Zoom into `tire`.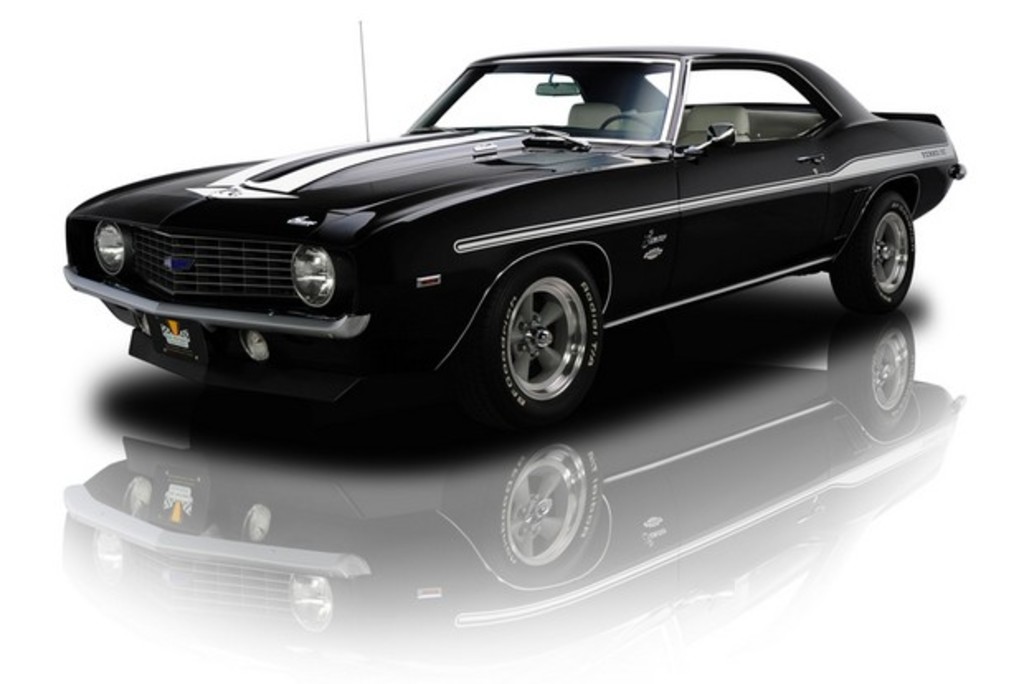
Zoom target: {"left": 829, "top": 187, "right": 918, "bottom": 309}.
